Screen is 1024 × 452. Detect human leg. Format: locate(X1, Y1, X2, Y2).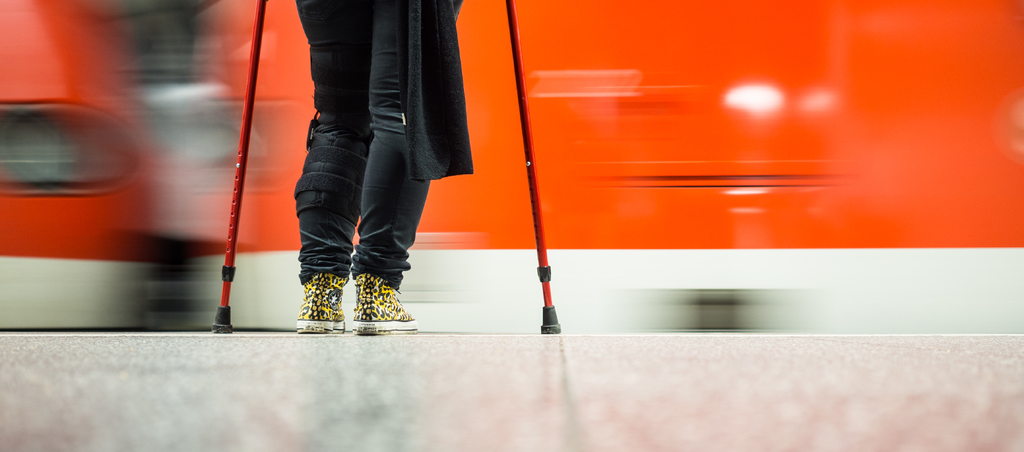
locate(287, 0, 471, 333).
